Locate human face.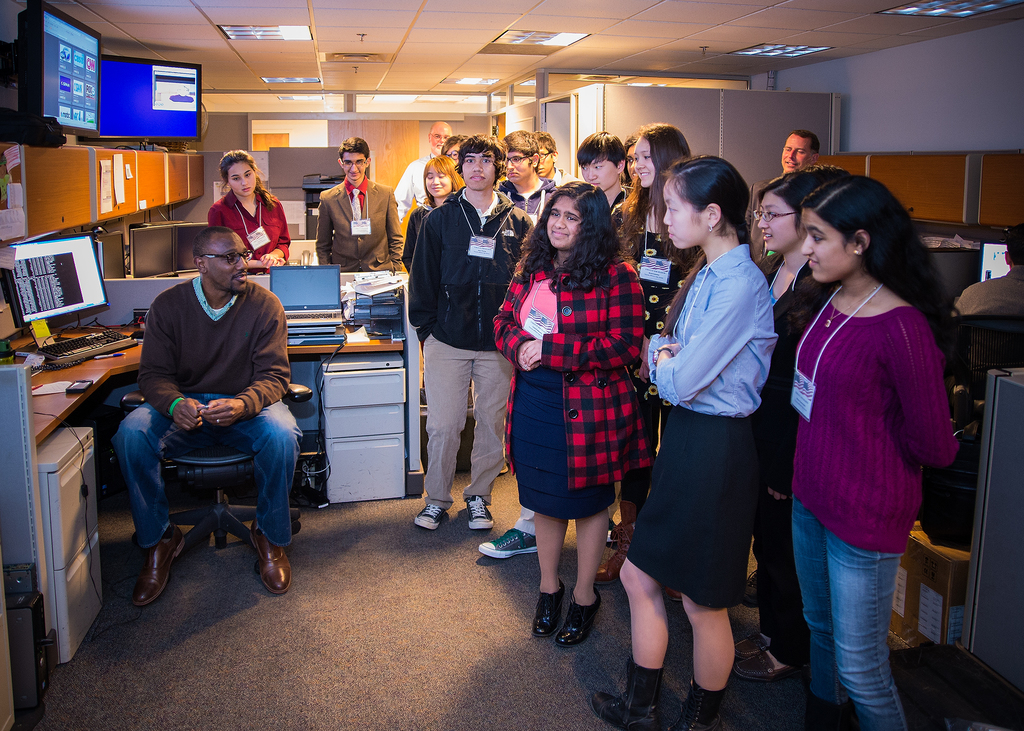
Bounding box: [339,154,368,182].
